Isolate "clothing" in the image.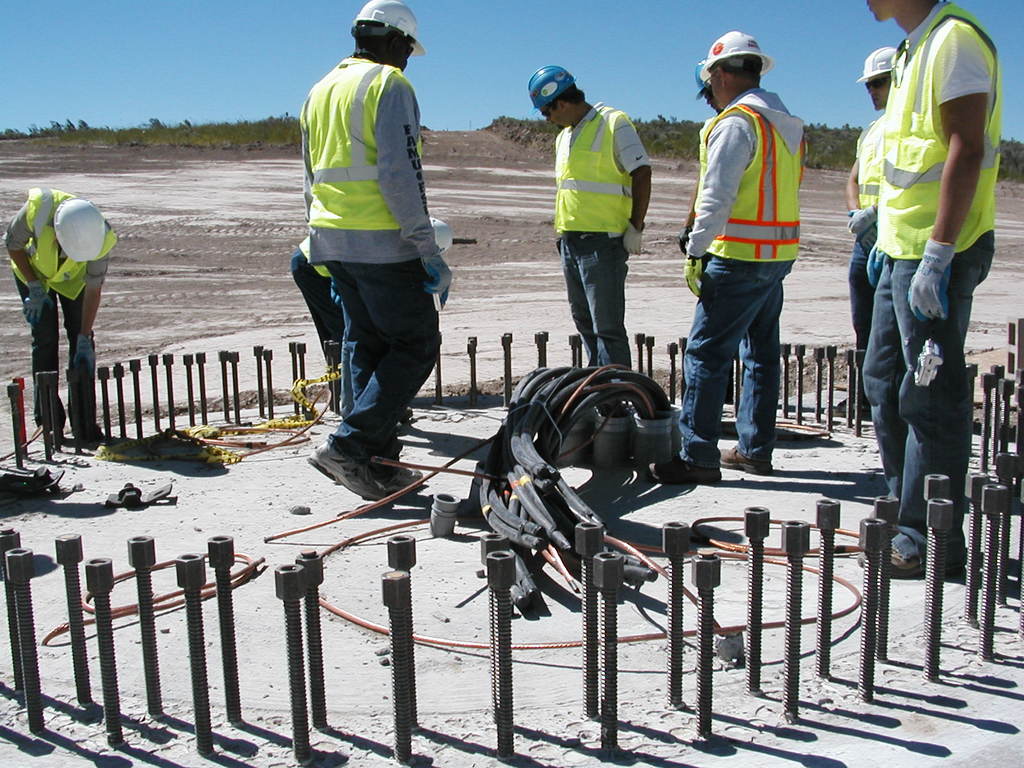
Isolated region: box=[287, 6, 453, 439].
